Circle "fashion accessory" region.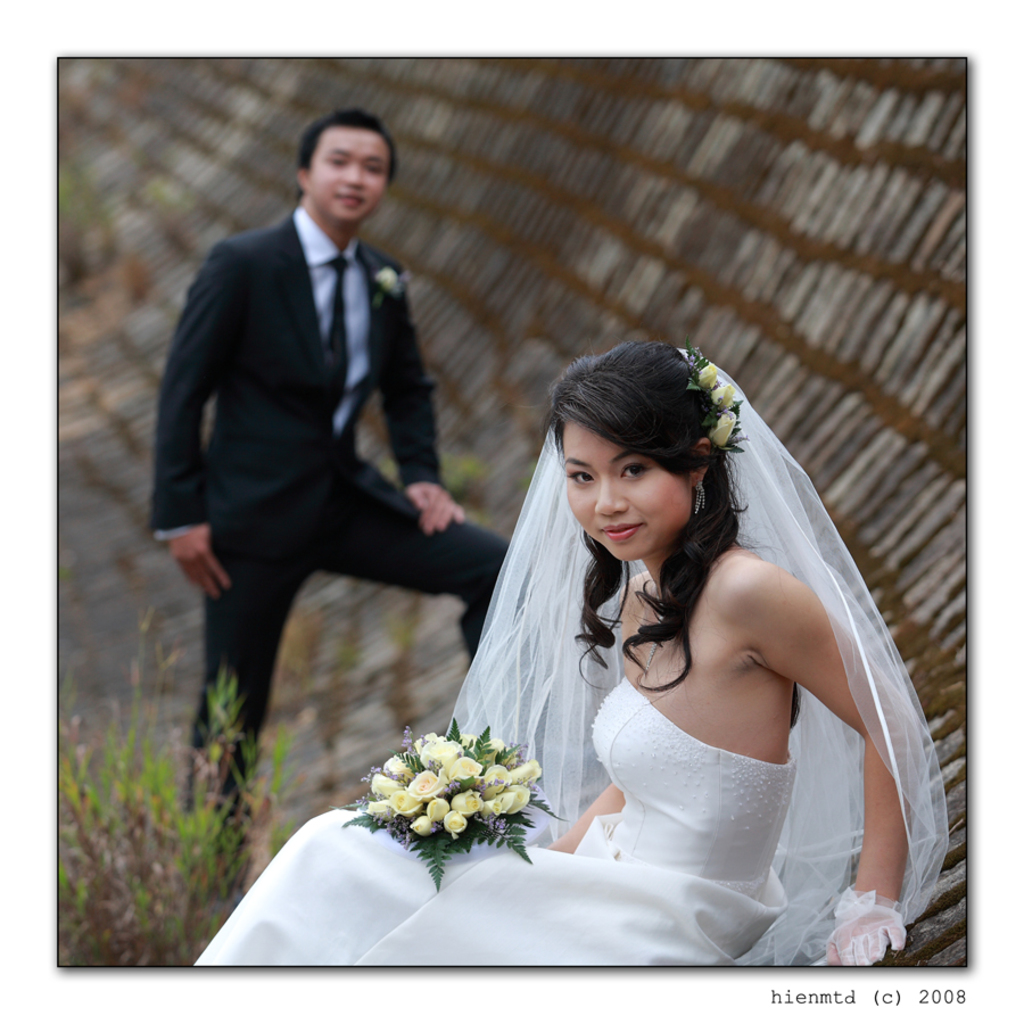
Region: pyautogui.locateOnScreen(695, 480, 708, 511).
